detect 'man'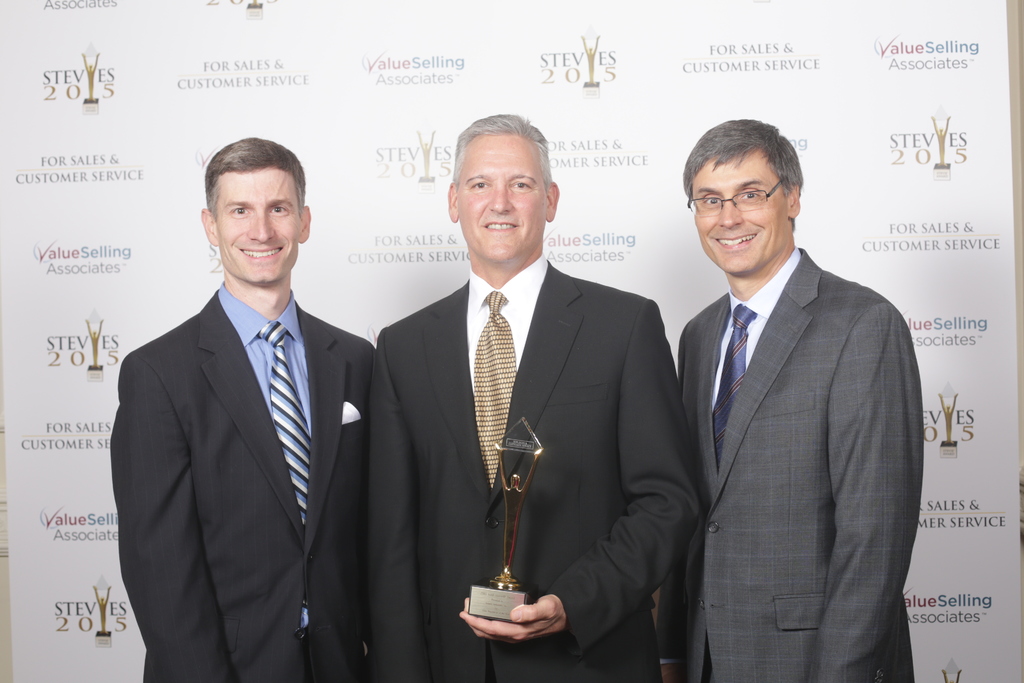
<box>111,134,374,682</box>
